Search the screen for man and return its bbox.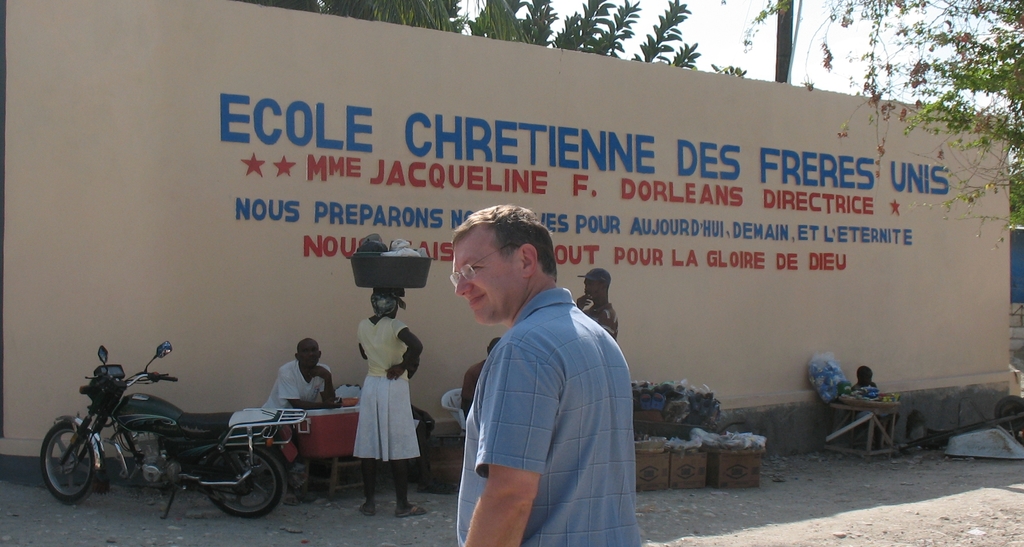
Found: box(257, 335, 349, 500).
